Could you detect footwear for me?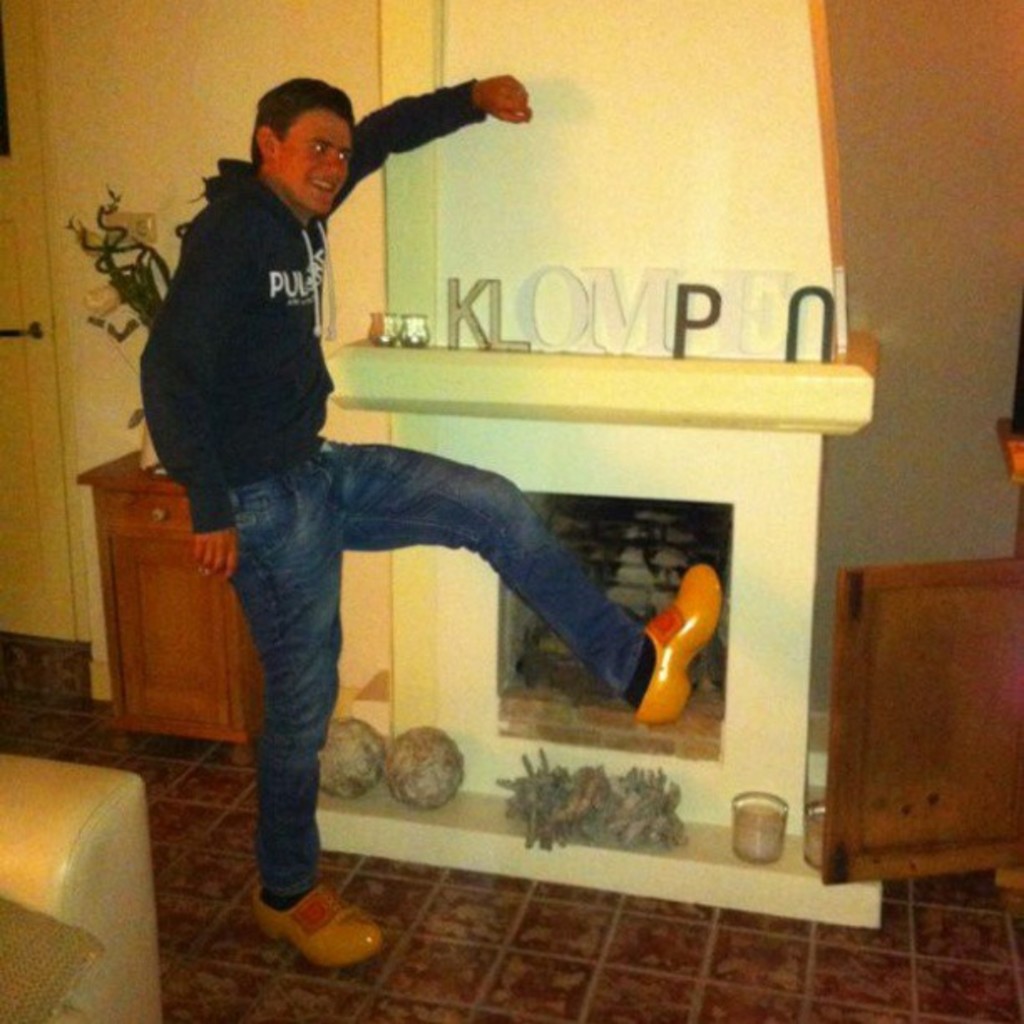
Detection result: region(629, 567, 716, 728).
